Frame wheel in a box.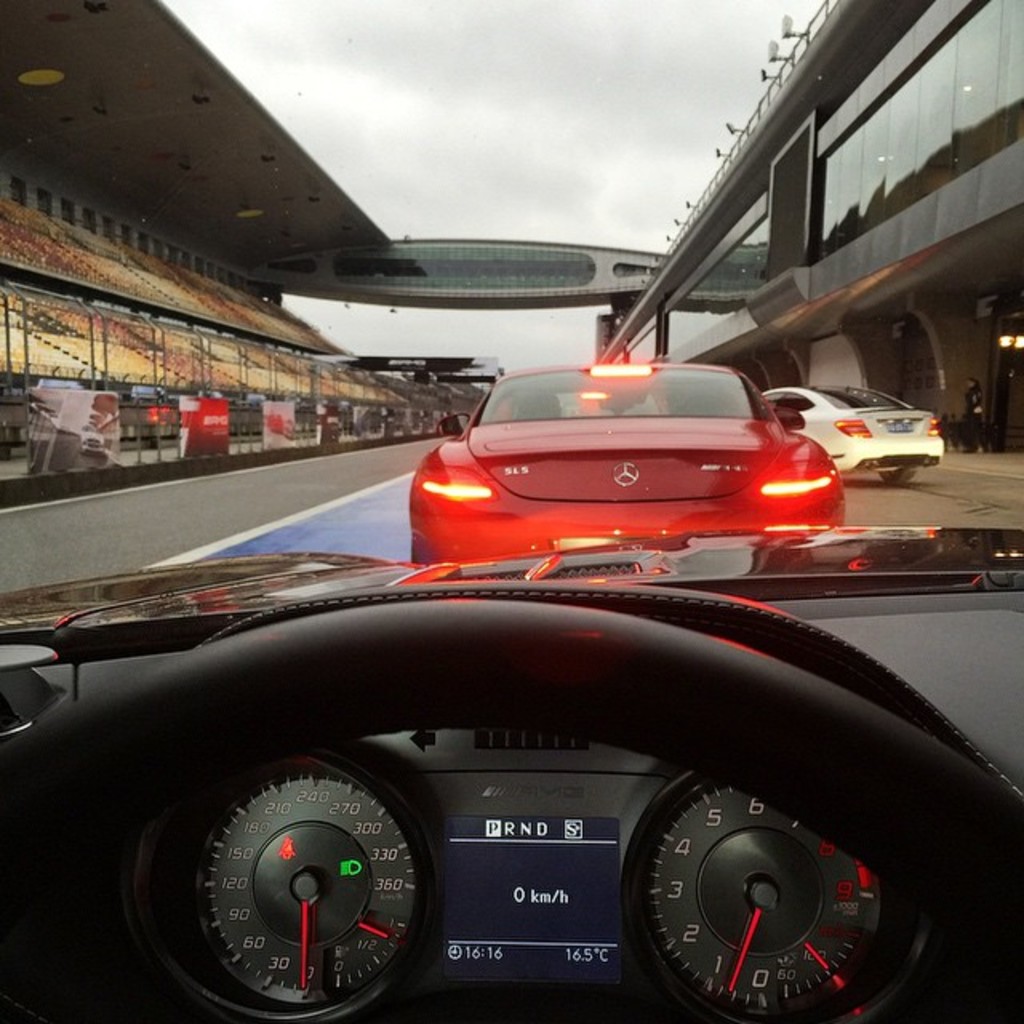
region(878, 466, 917, 486).
